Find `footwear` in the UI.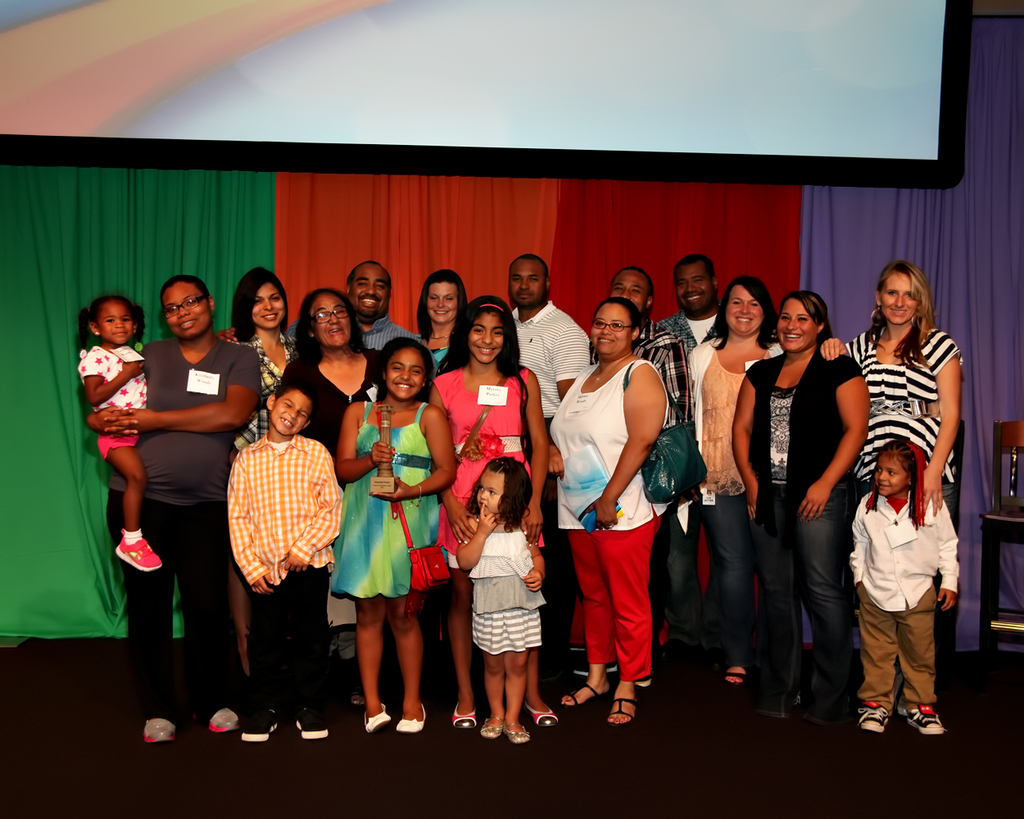
UI element at left=365, top=702, right=388, bottom=730.
